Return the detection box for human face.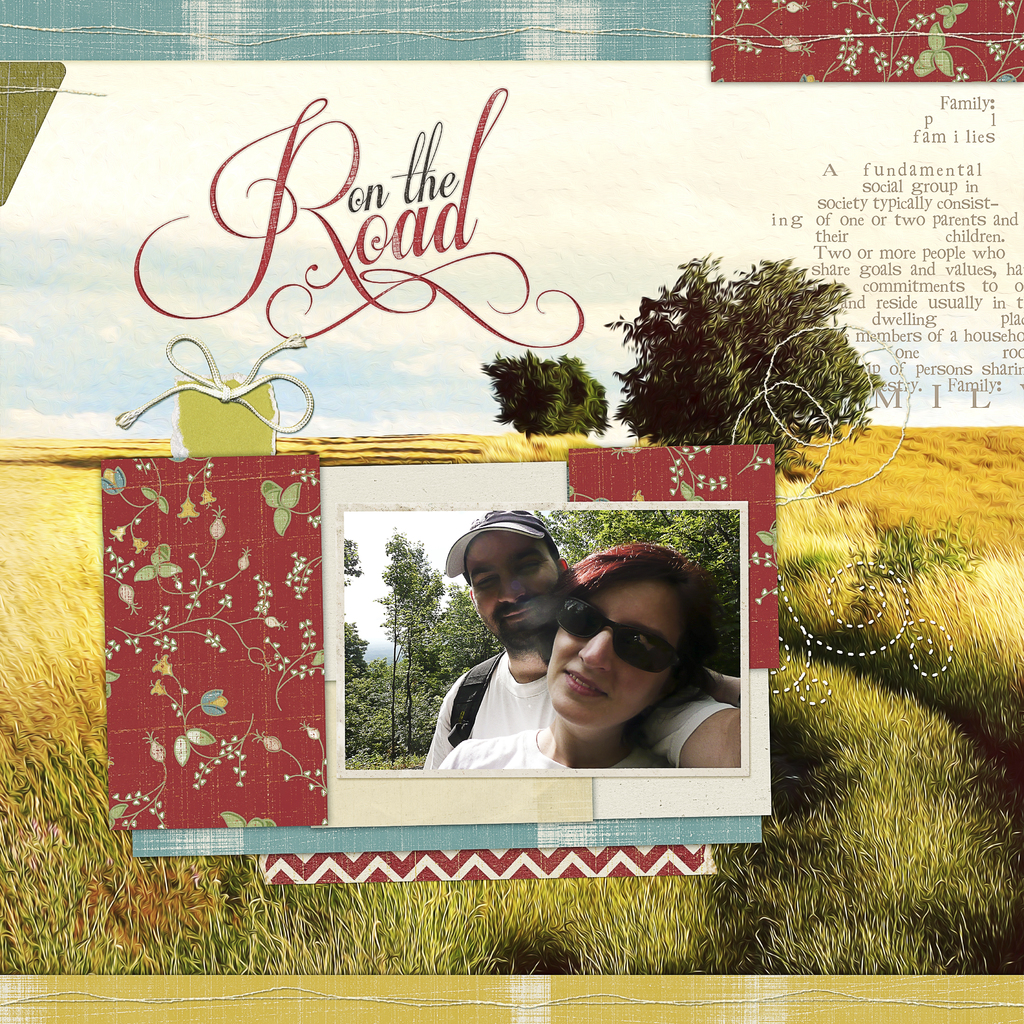
bbox(466, 522, 547, 639).
